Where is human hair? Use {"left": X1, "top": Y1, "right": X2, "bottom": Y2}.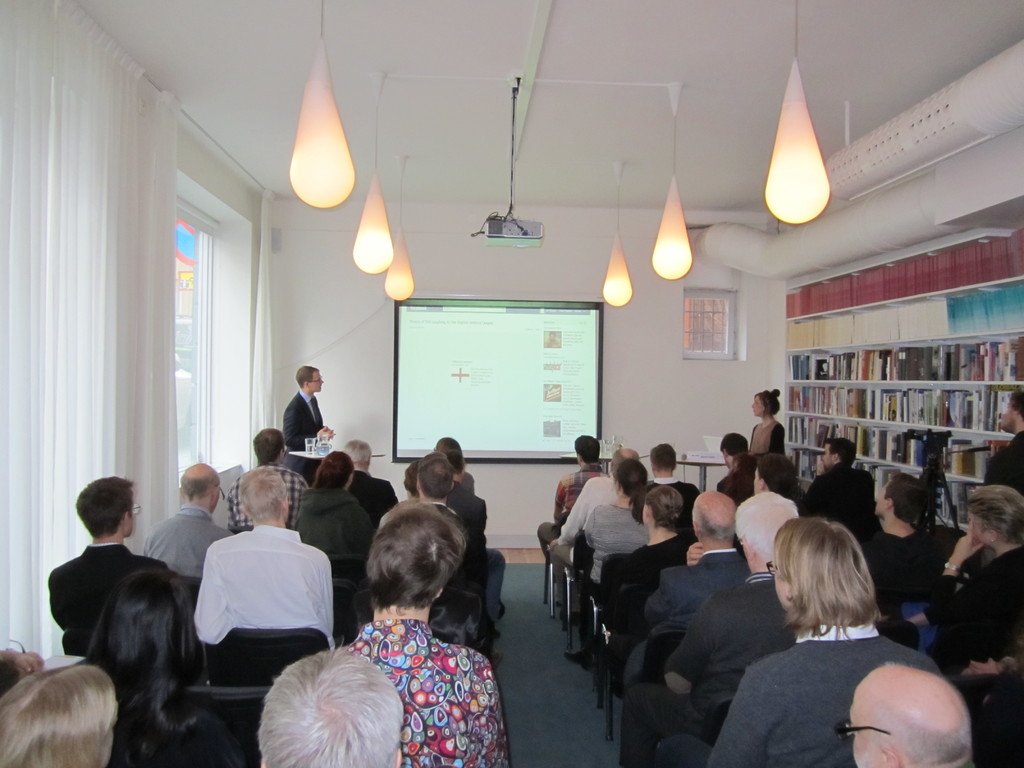
{"left": 645, "top": 440, "right": 678, "bottom": 470}.
